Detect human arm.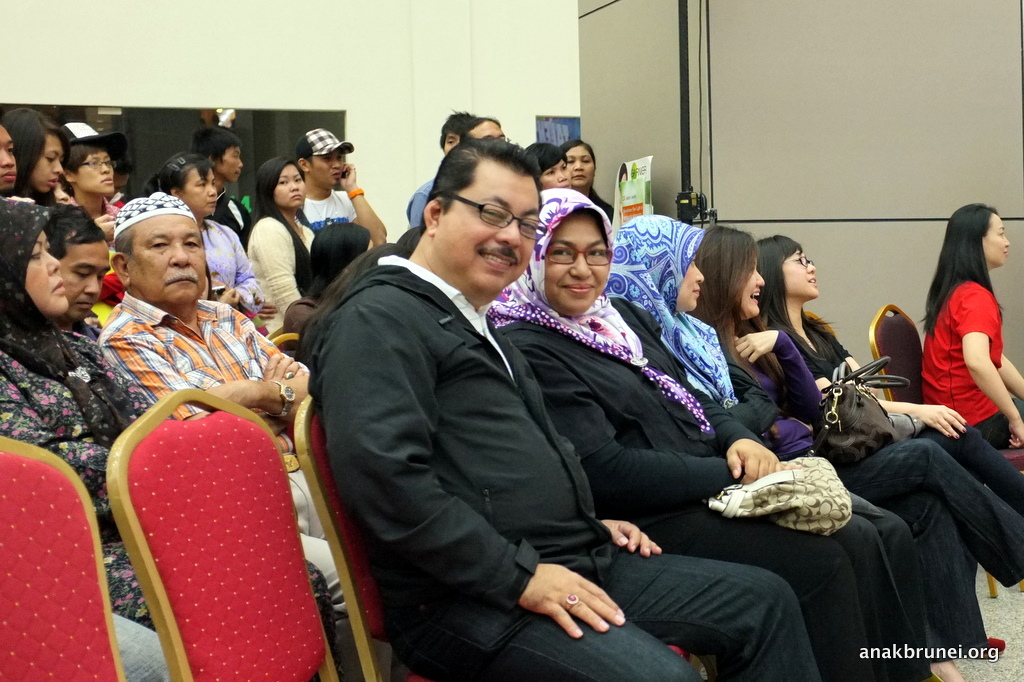
Detected at 593 512 658 553.
